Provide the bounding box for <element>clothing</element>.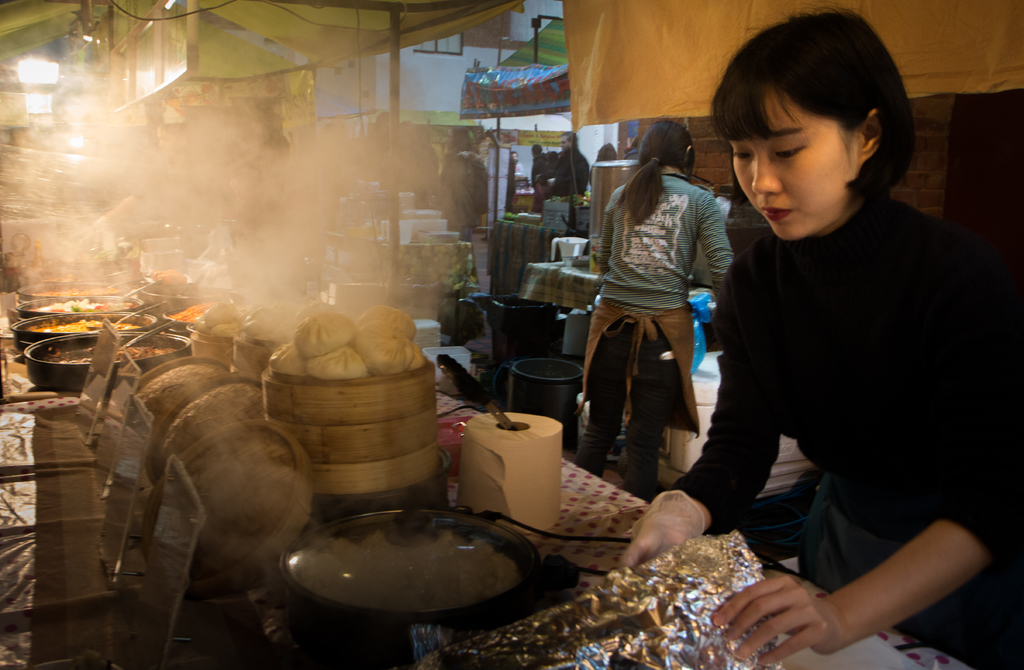
left=429, top=149, right=497, bottom=288.
